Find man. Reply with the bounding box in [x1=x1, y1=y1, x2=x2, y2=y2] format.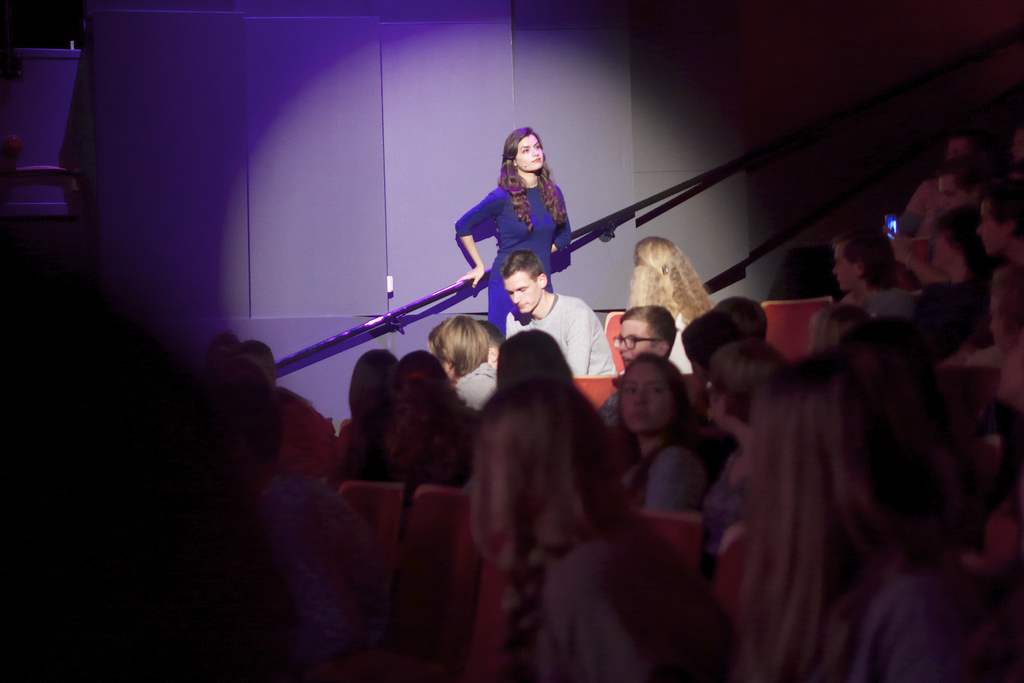
[x1=930, y1=146, x2=985, y2=217].
